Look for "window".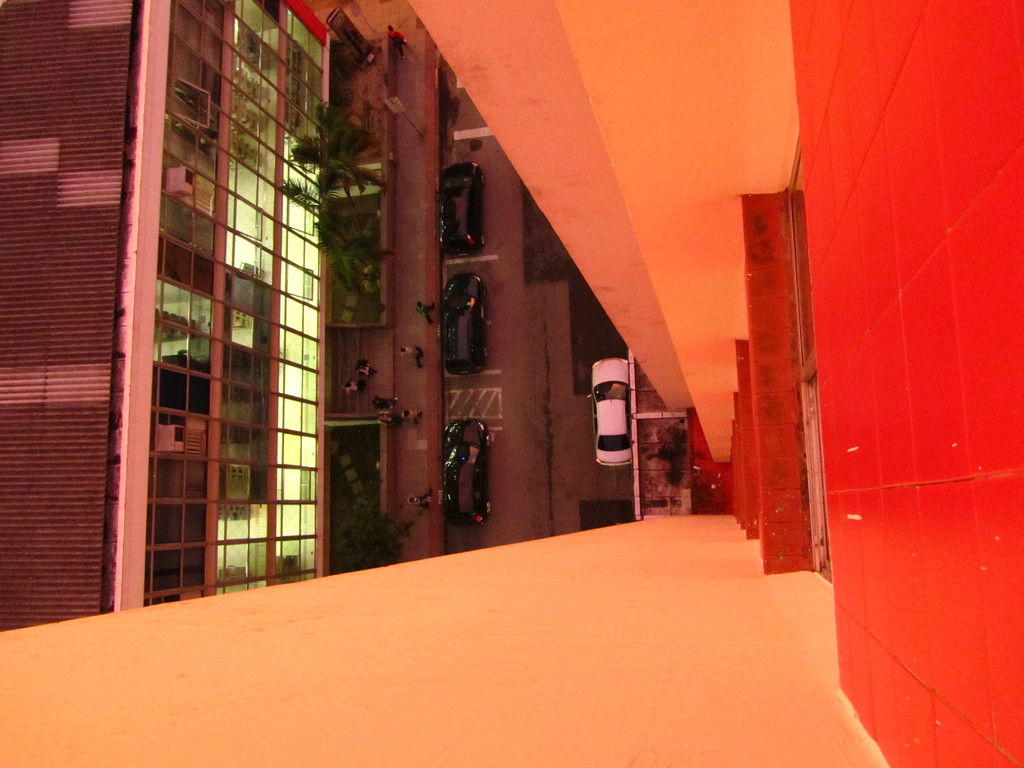
Found: {"left": 68, "top": 6, "right": 342, "bottom": 593}.
